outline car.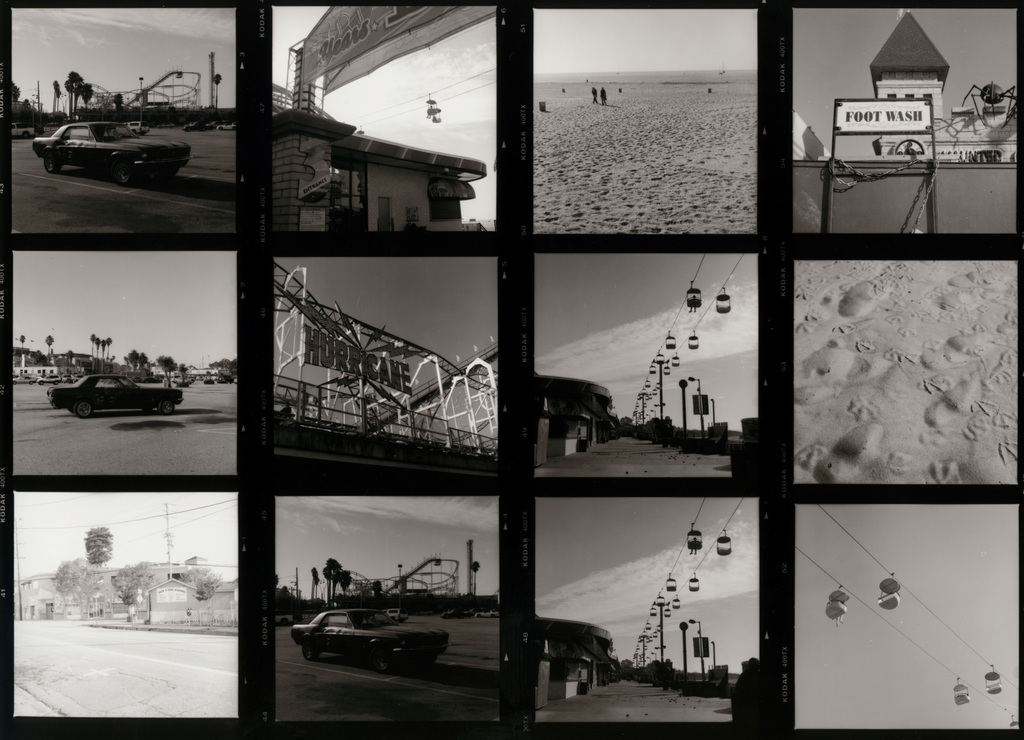
Outline: BBox(203, 371, 229, 383).
